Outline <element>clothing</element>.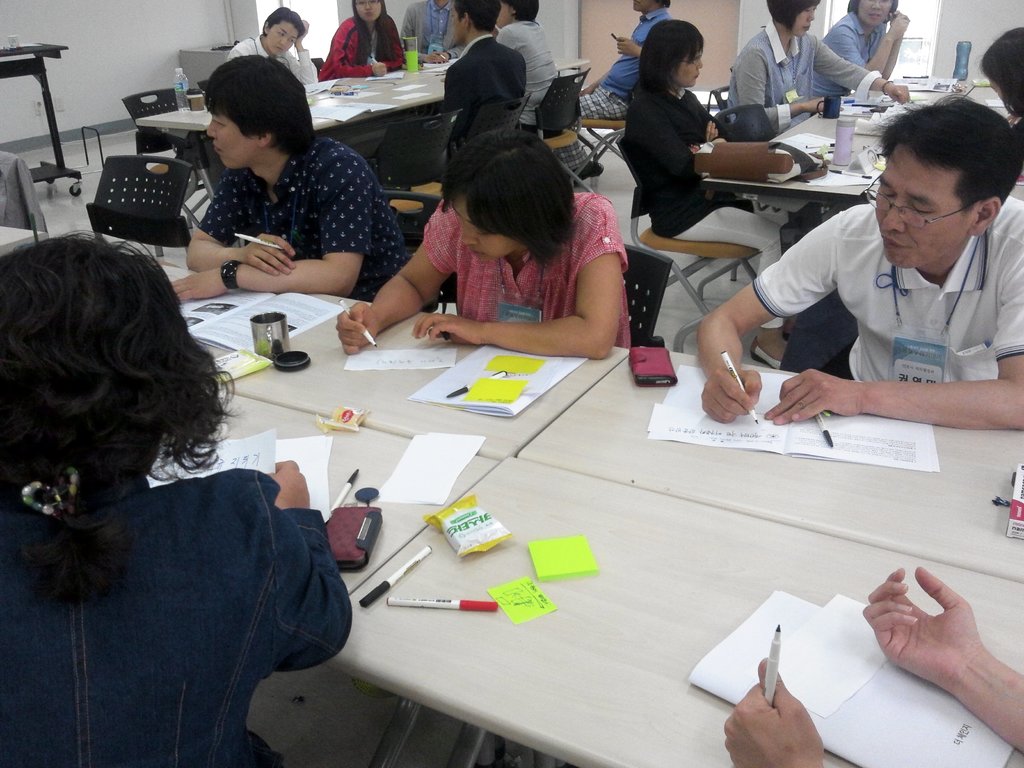
Outline: {"left": 732, "top": 18, "right": 879, "bottom": 146}.
